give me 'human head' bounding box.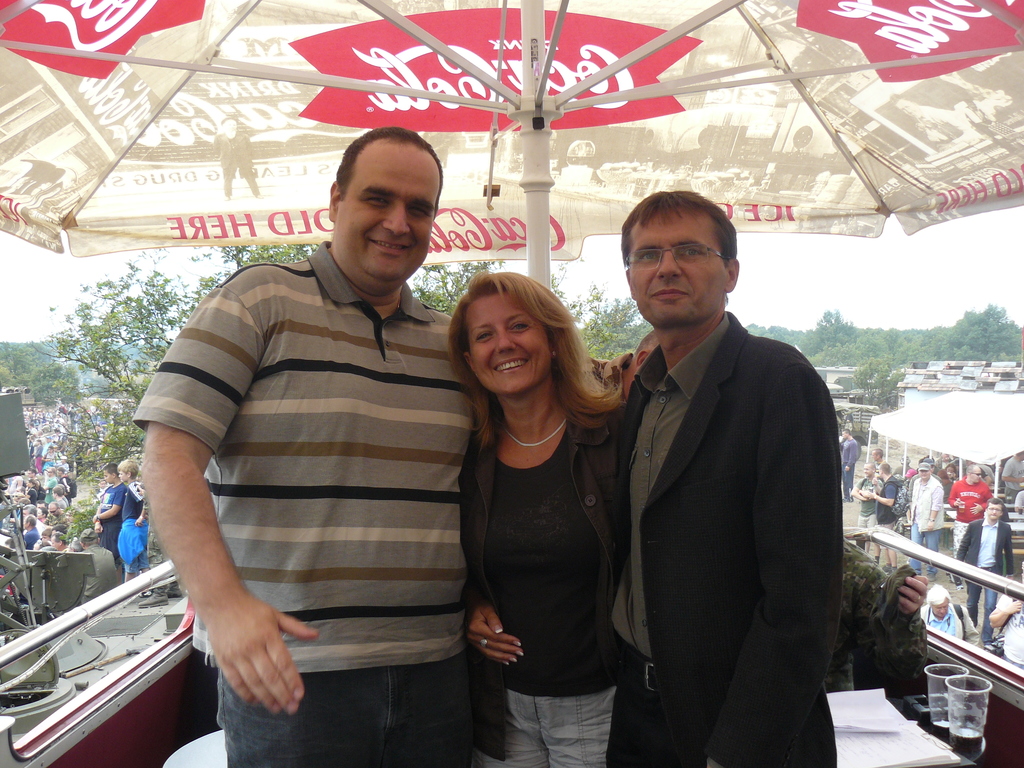
rect(80, 526, 99, 550).
